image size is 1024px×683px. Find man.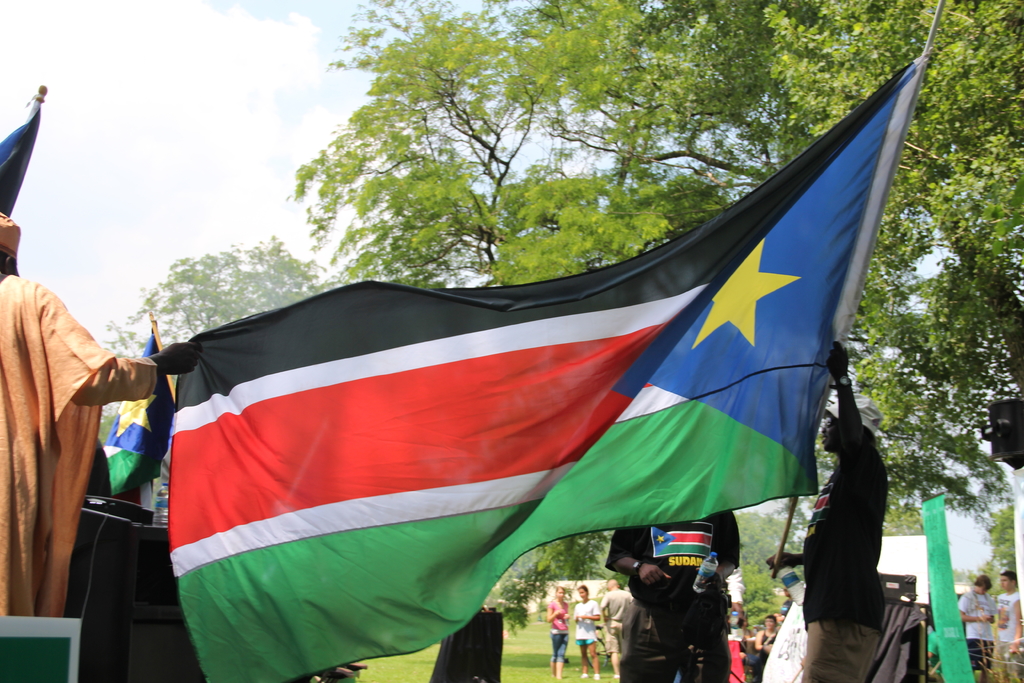
[604, 582, 639, 682].
